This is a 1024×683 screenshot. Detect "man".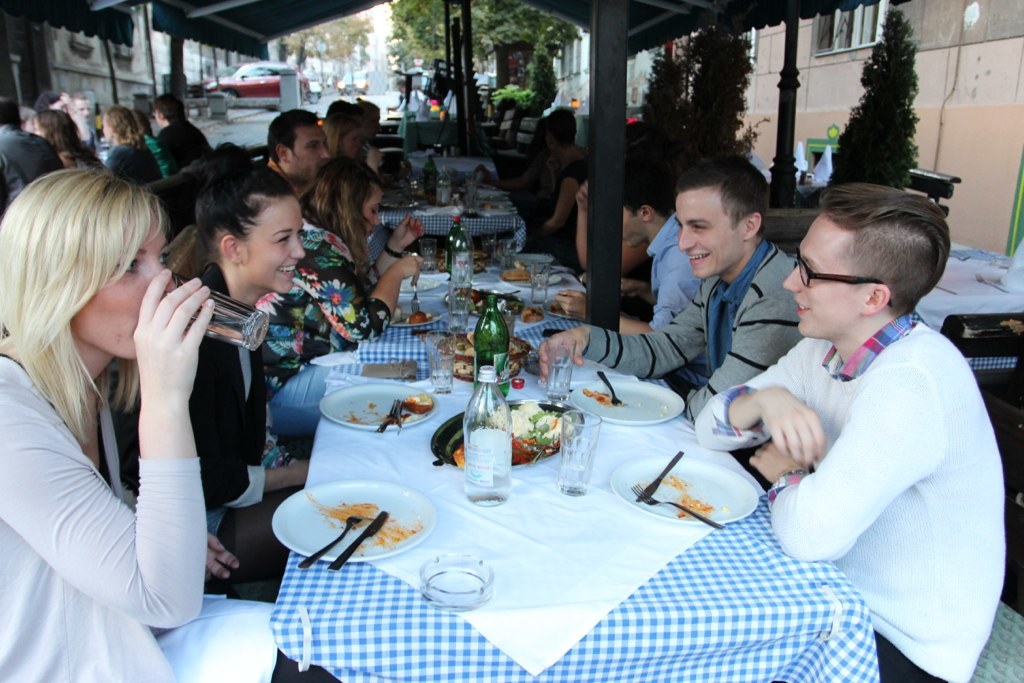
l=158, t=95, r=213, b=173.
